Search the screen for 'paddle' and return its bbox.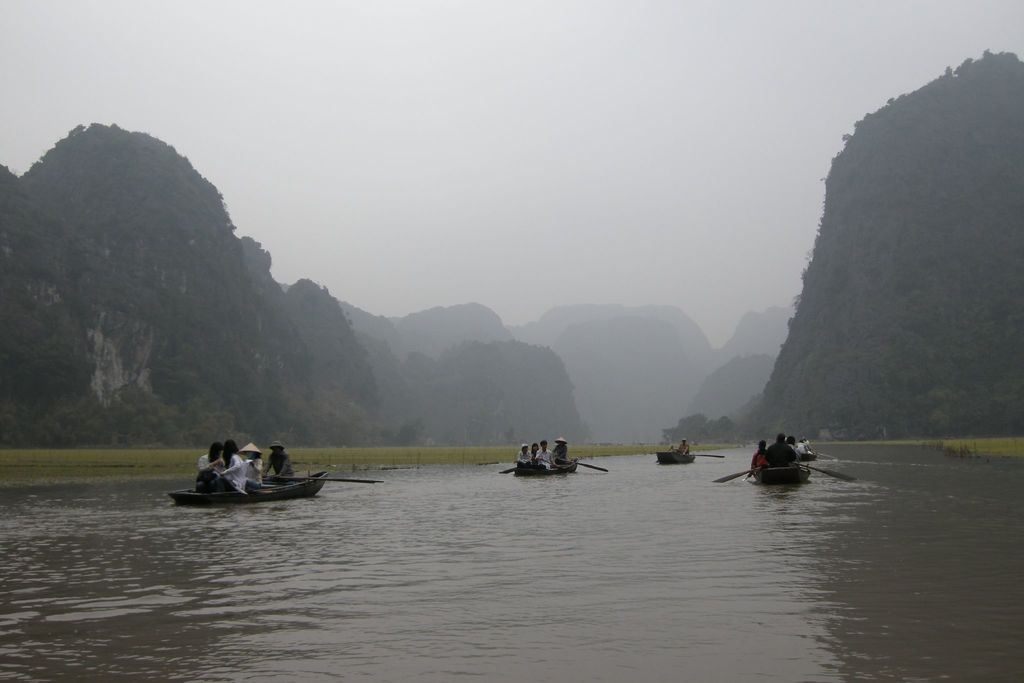
Found: {"x1": 279, "y1": 473, "x2": 384, "y2": 484}.
